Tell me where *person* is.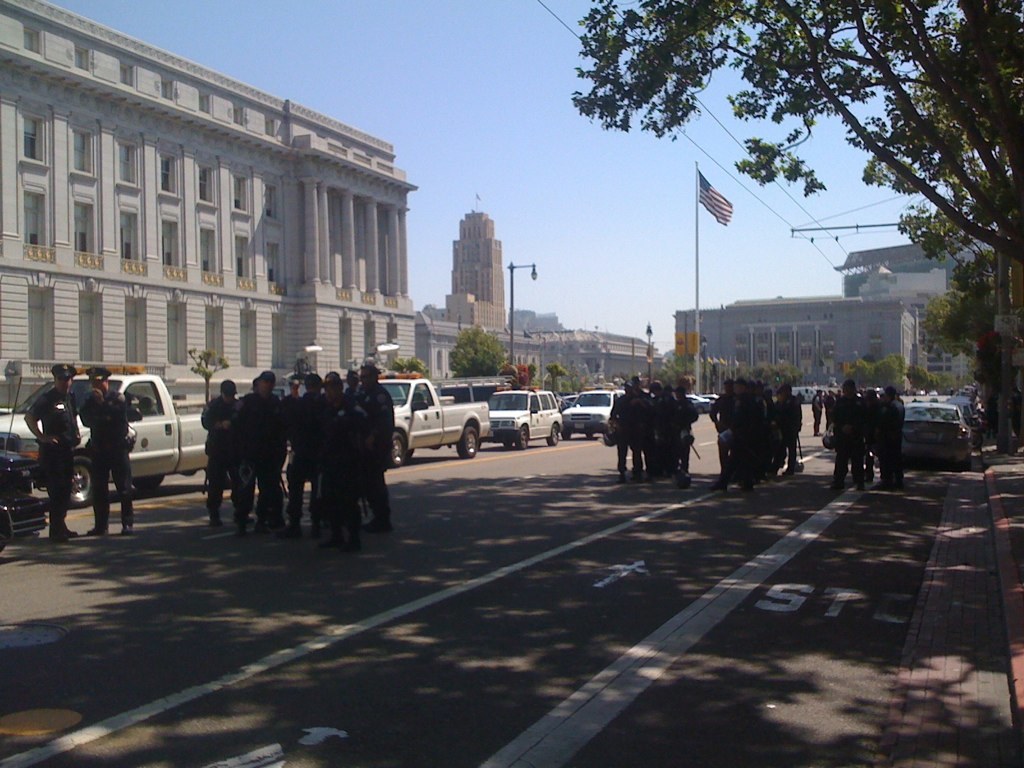
*person* is at detection(21, 362, 84, 541).
